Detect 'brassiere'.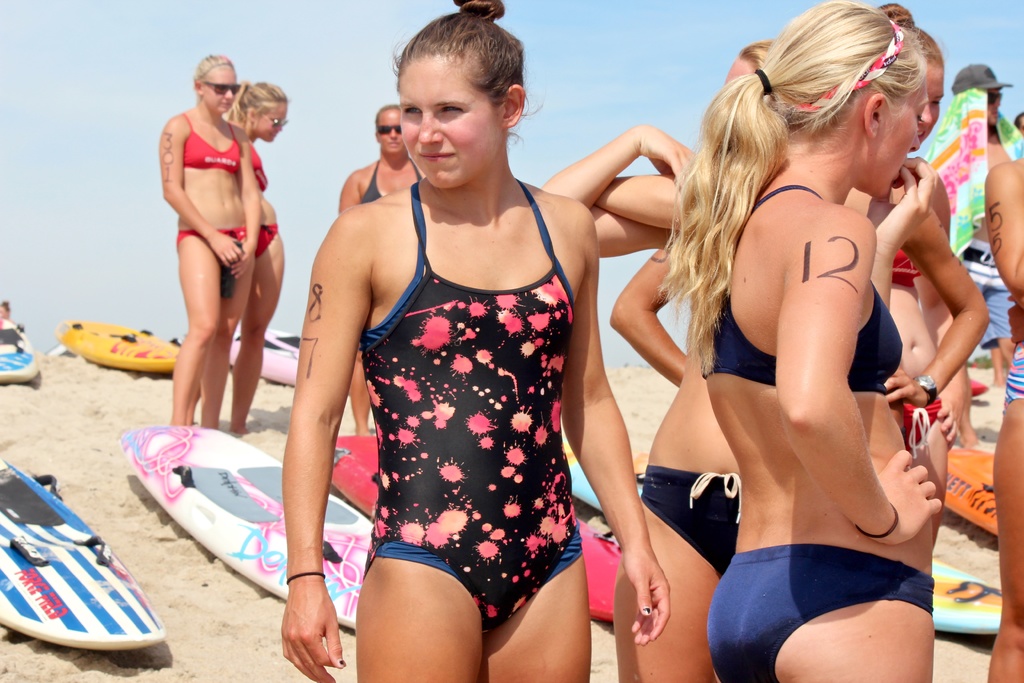
Detected at l=362, t=158, r=422, b=202.
